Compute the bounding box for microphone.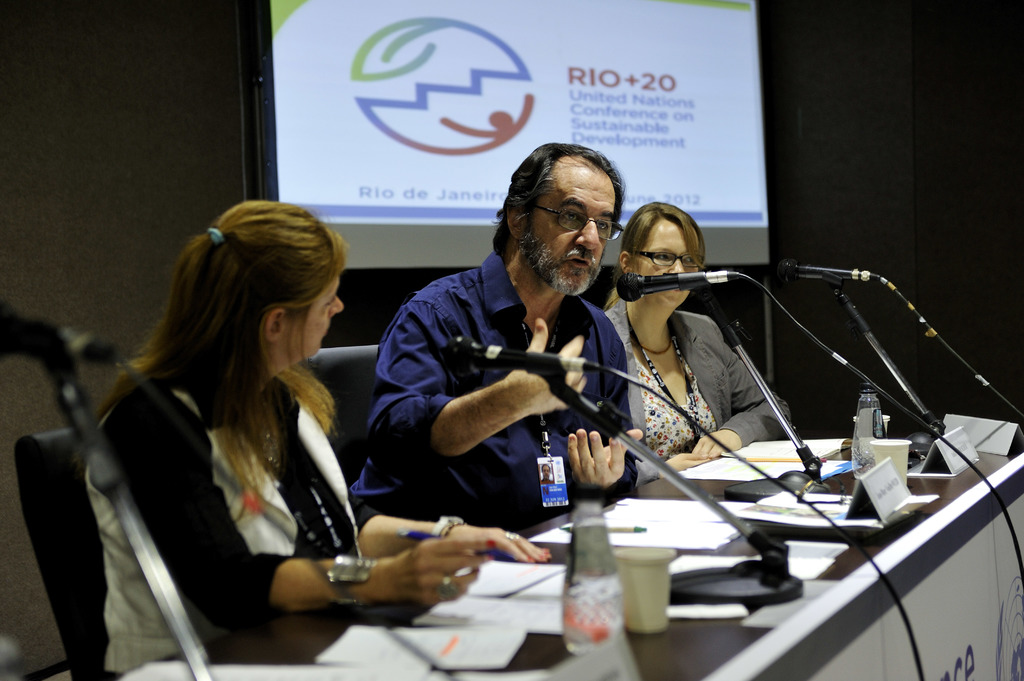
[616, 271, 752, 305].
